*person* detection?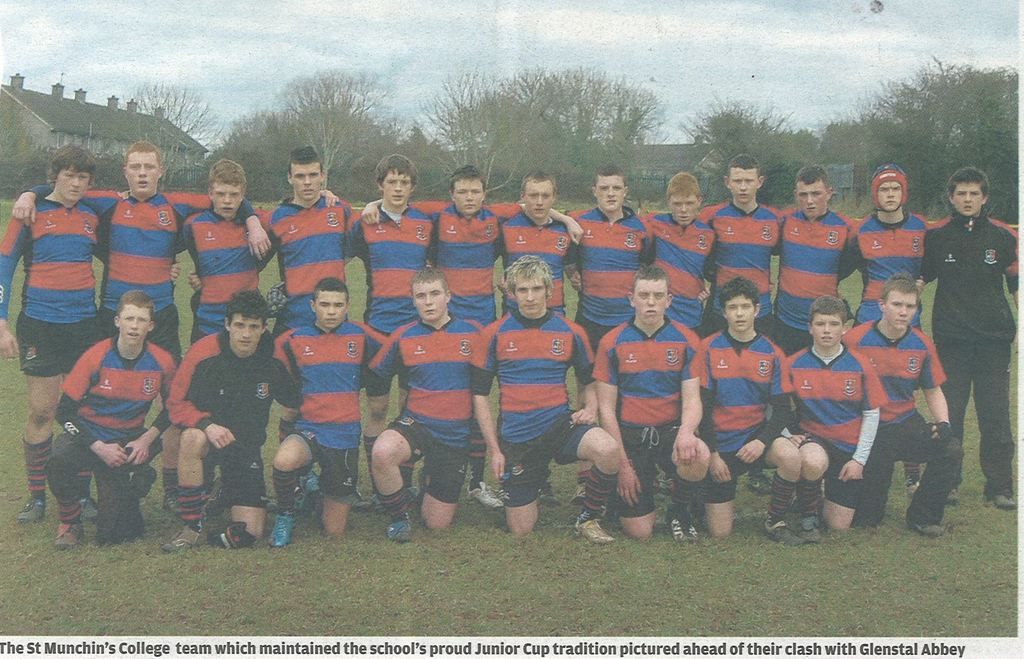
box=[829, 157, 934, 501]
